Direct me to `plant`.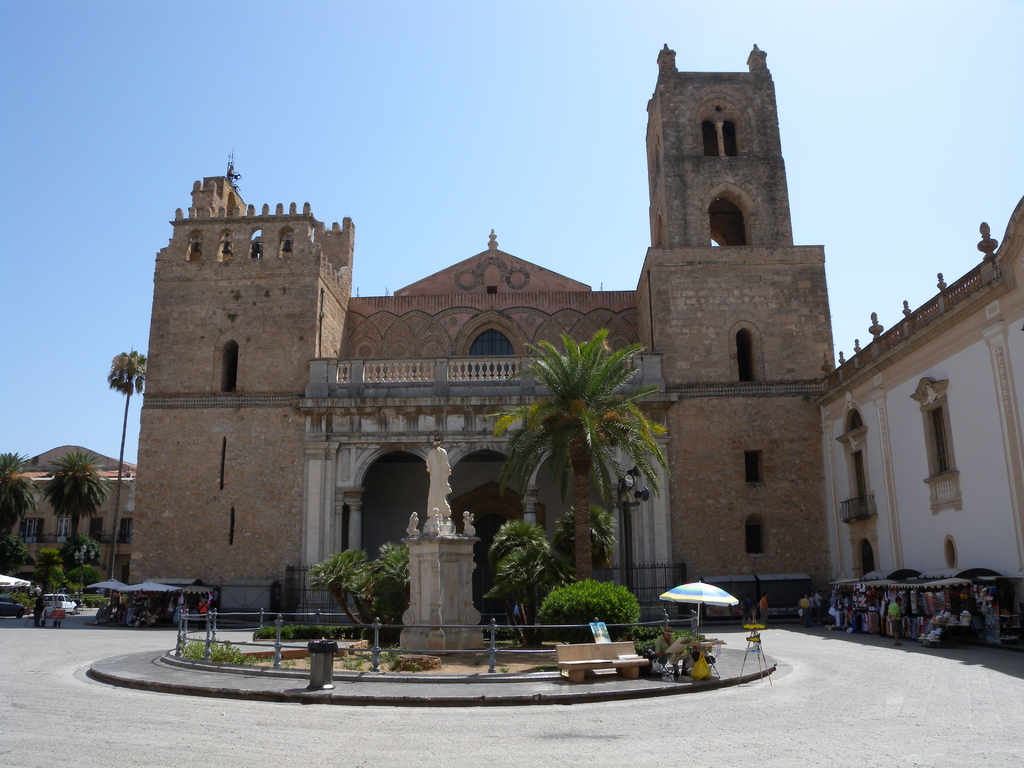
Direction: (x1=260, y1=621, x2=370, y2=643).
